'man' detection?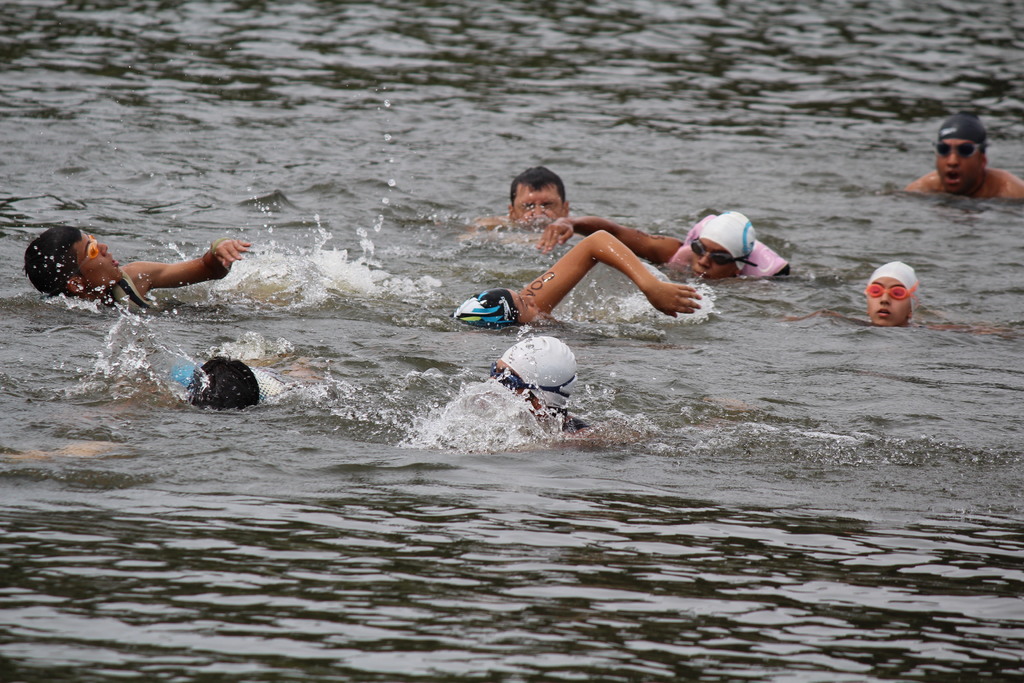
l=451, t=229, r=709, b=323
